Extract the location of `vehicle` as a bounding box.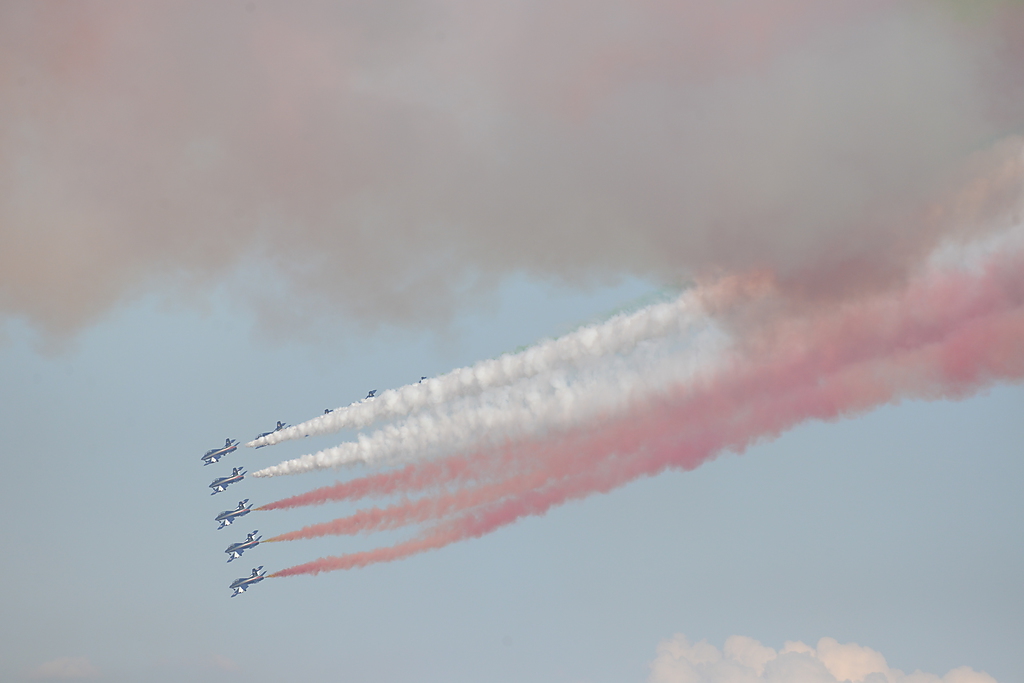
[x1=206, y1=469, x2=245, y2=501].
